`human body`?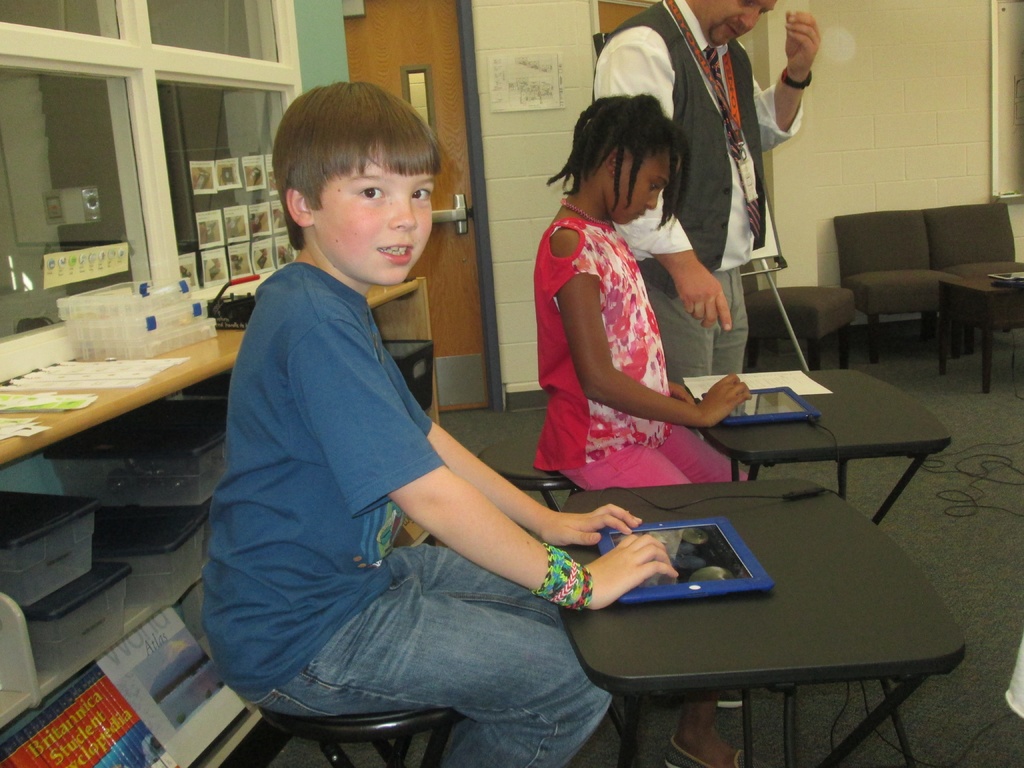
(x1=522, y1=193, x2=758, y2=495)
